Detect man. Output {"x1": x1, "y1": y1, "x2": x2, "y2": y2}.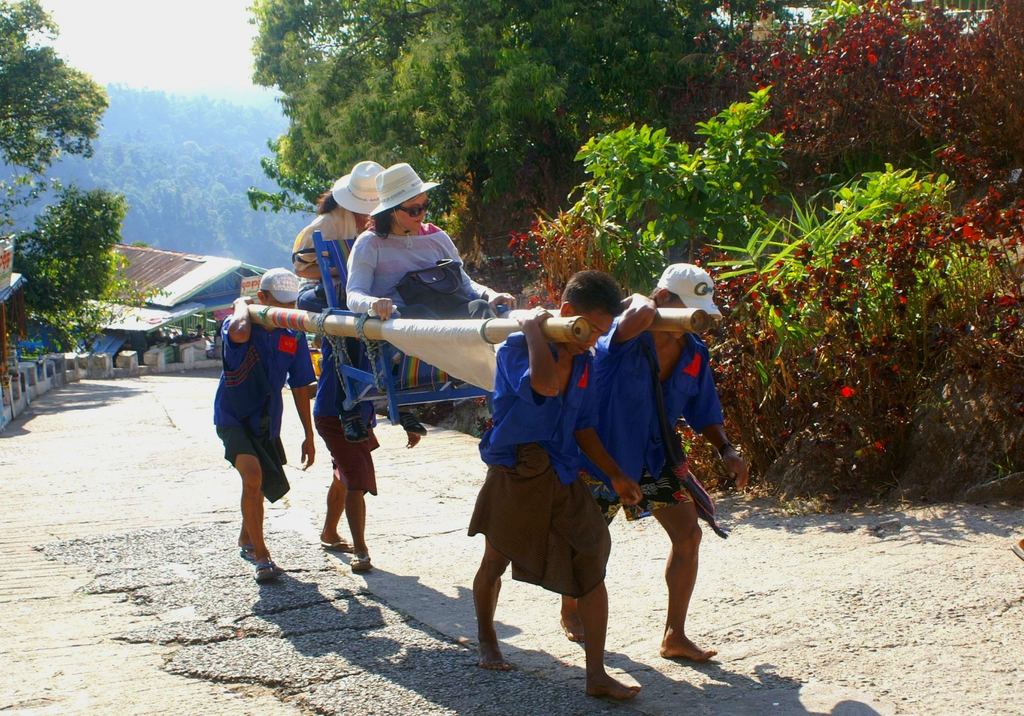
{"x1": 555, "y1": 257, "x2": 755, "y2": 657}.
